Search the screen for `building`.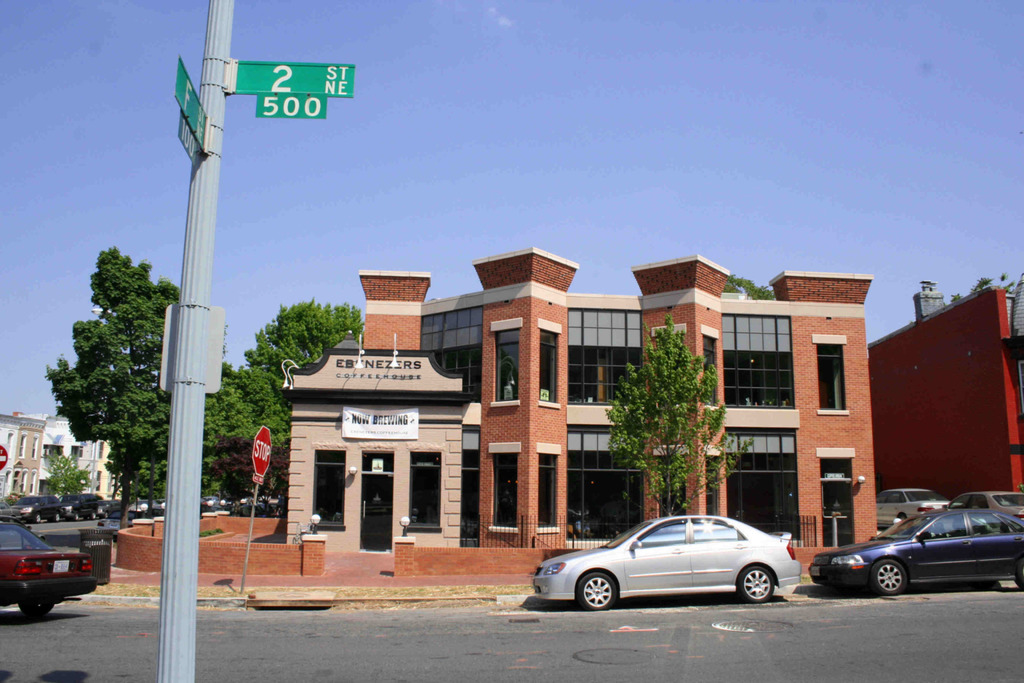
Found at [x1=47, y1=413, x2=99, y2=496].
